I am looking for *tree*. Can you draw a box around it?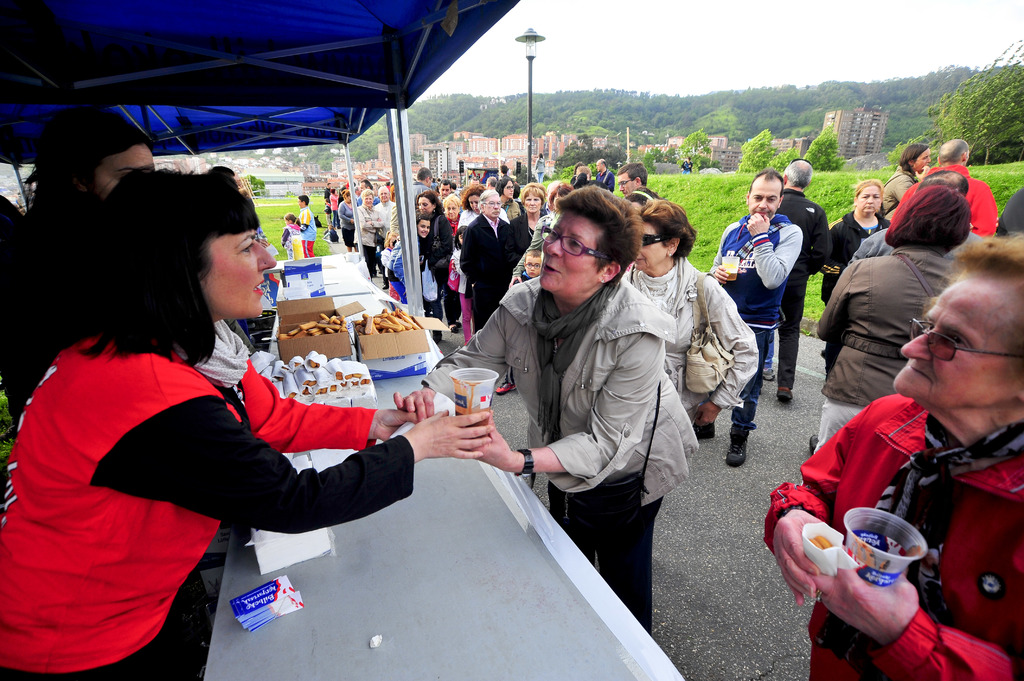
Sure, the bounding box is [left=675, top=125, right=707, bottom=159].
